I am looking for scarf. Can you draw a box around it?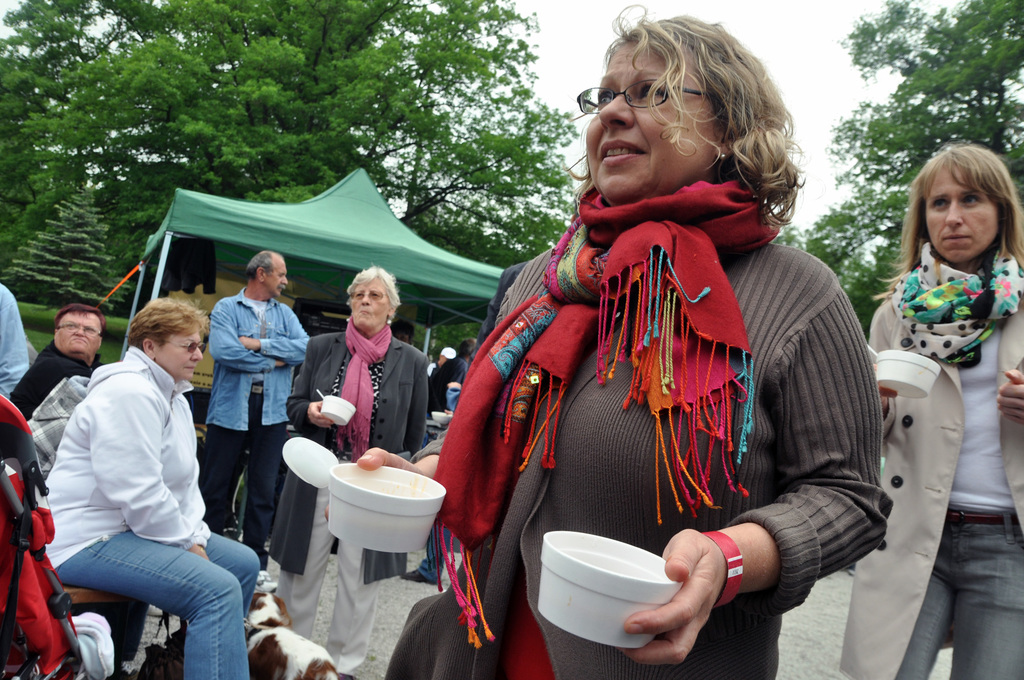
Sure, the bounding box is select_region(434, 165, 787, 652).
